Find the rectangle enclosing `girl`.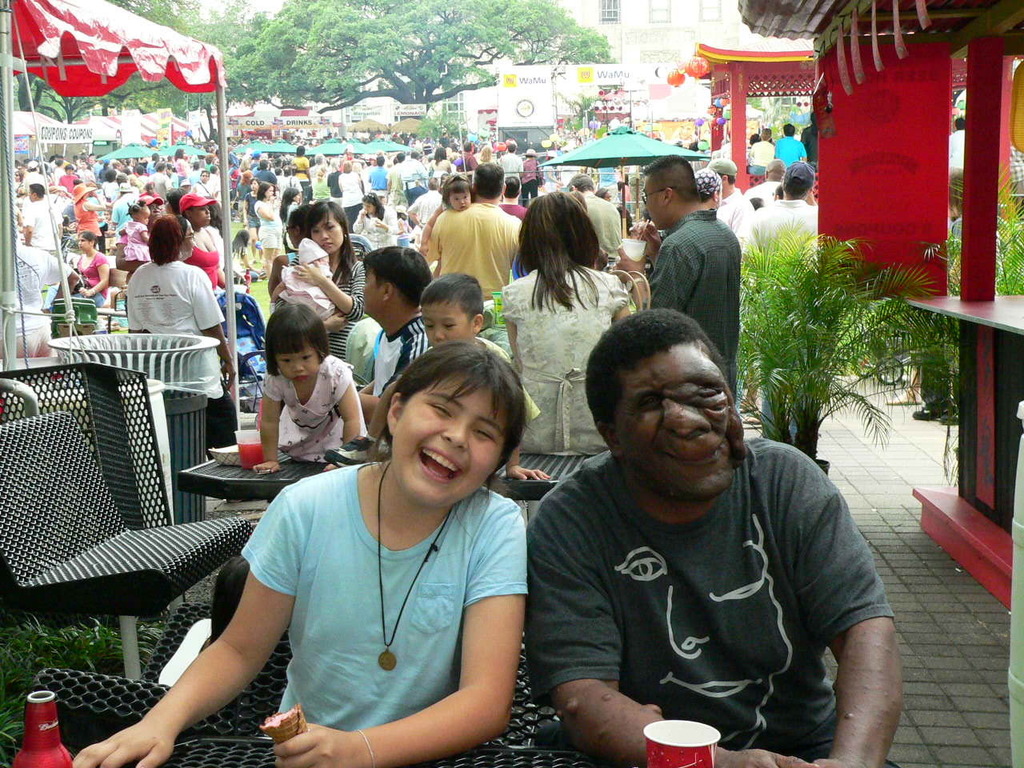
<region>66, 340, 530, 767</region>.
